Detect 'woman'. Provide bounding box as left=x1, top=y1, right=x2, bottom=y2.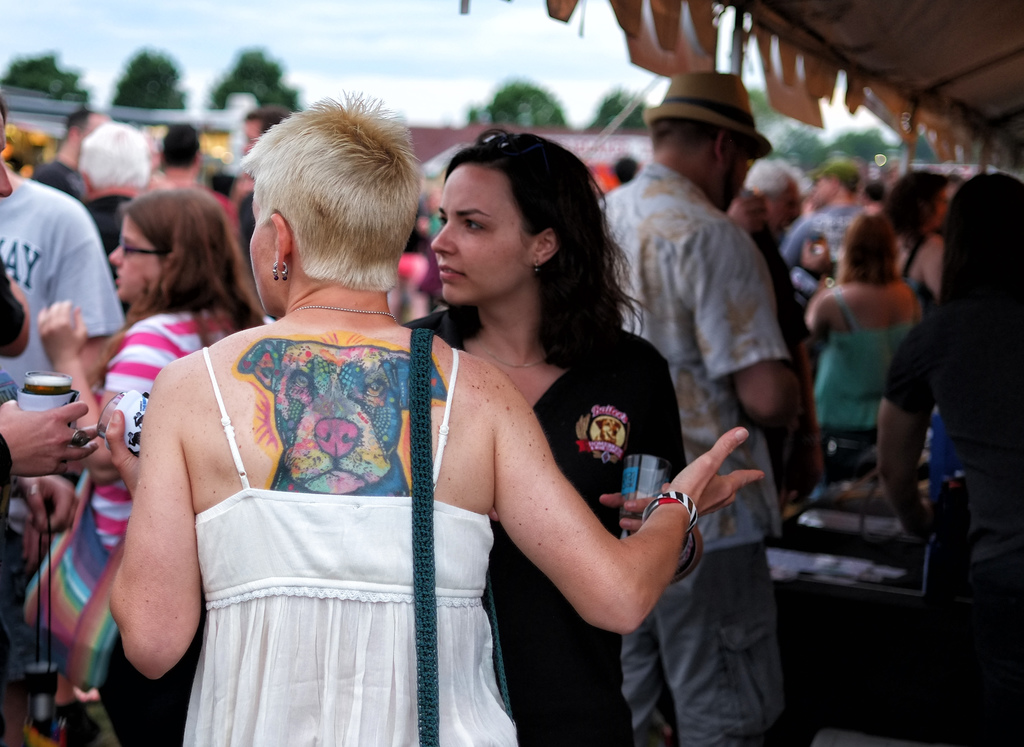
left=806, top=205, right=924, bottom=479.
